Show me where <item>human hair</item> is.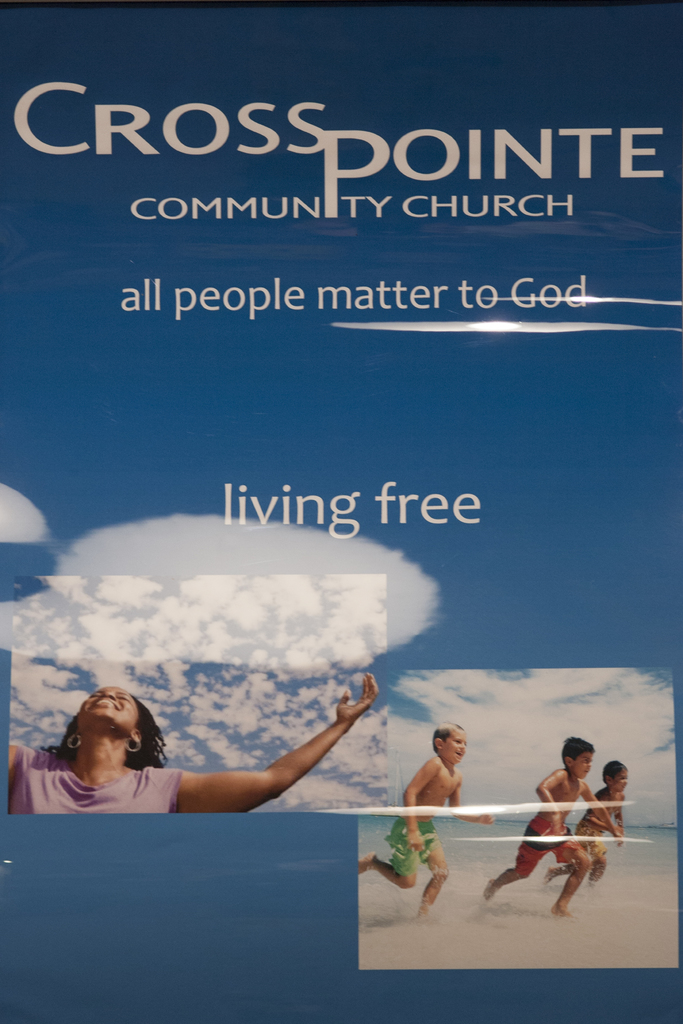
<item>human hair</item> is at BBox(564, 736, 595, 765).
